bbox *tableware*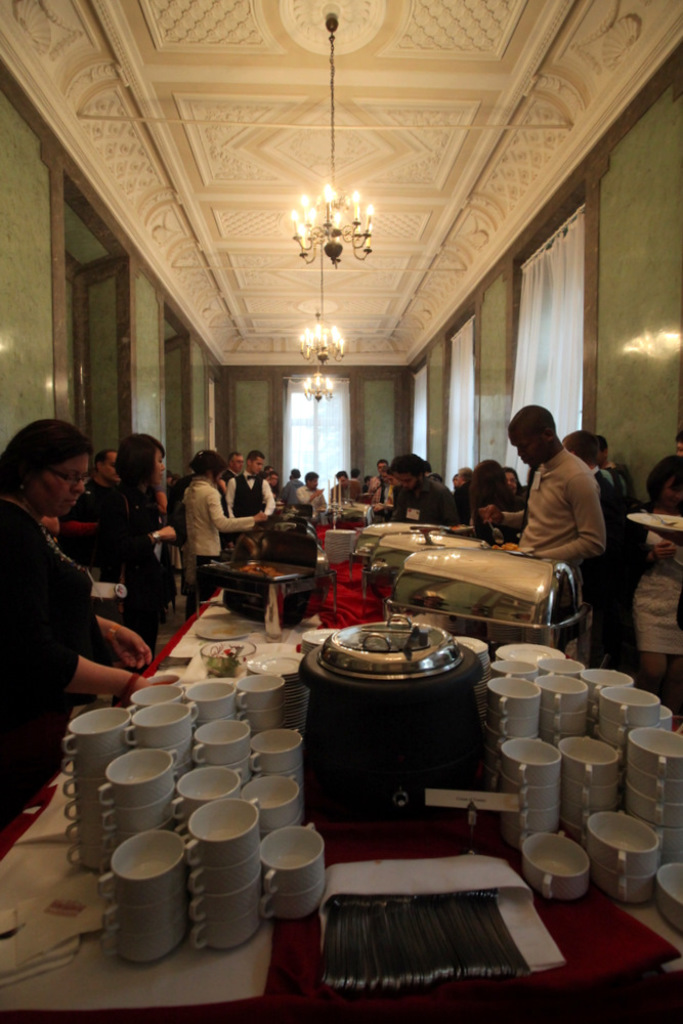
(497, 732, 561, 849)
